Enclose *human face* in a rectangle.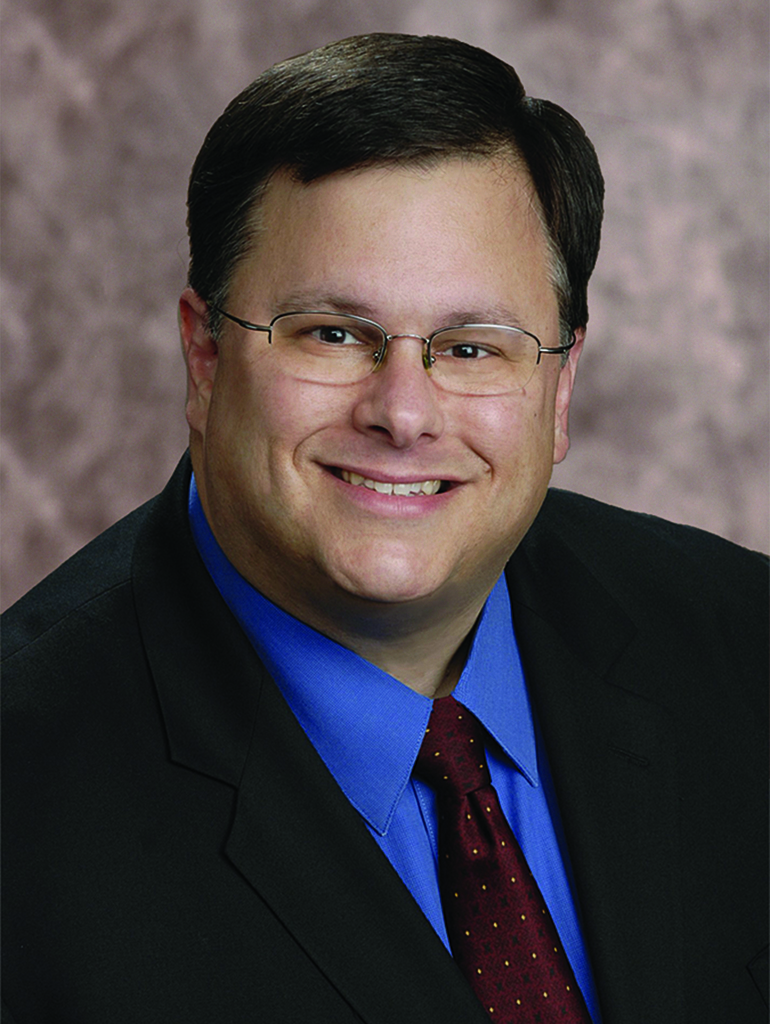
crop(205, 156, 560, 606).
